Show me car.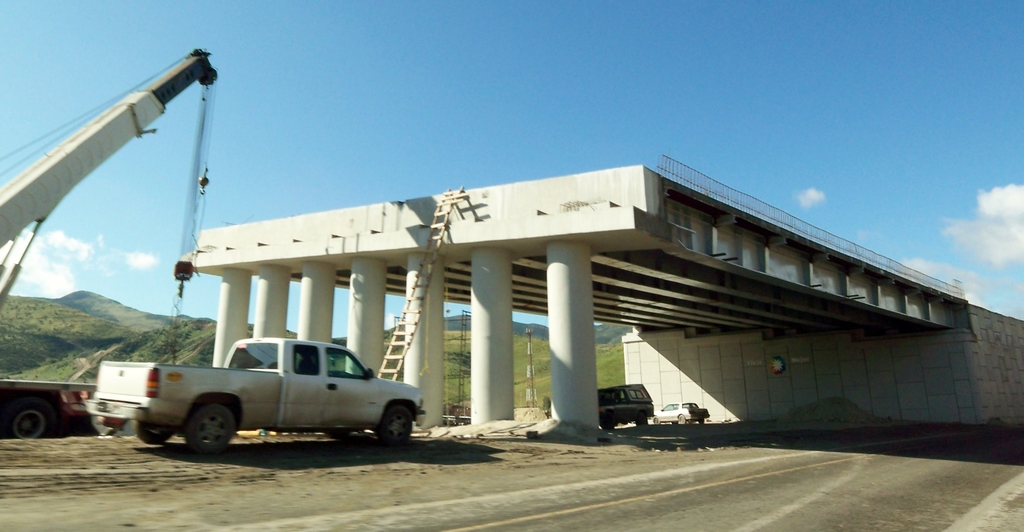
car is here: pyautogui.locateOnScreen(651, 401, 710, 427).
